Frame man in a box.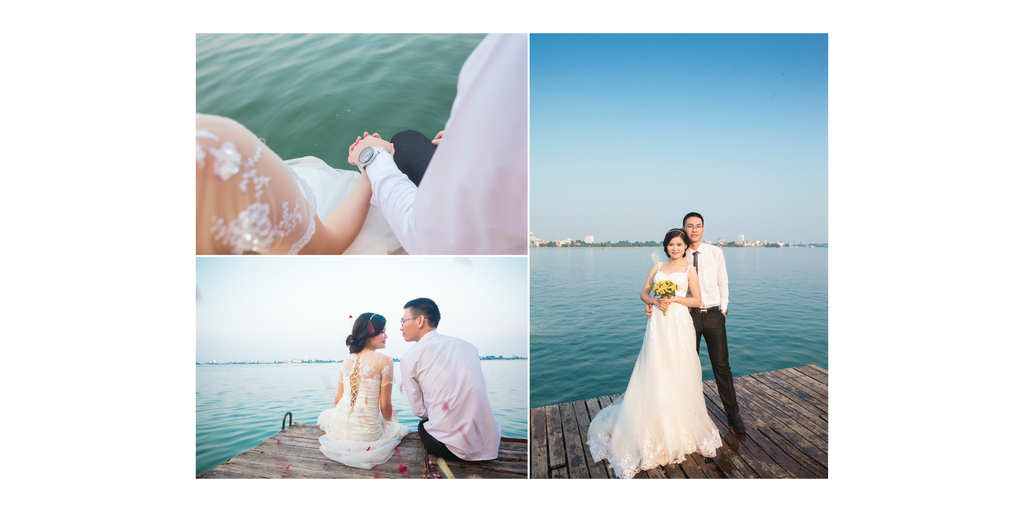
(left=643, top=215, right=754, bottom=444).
